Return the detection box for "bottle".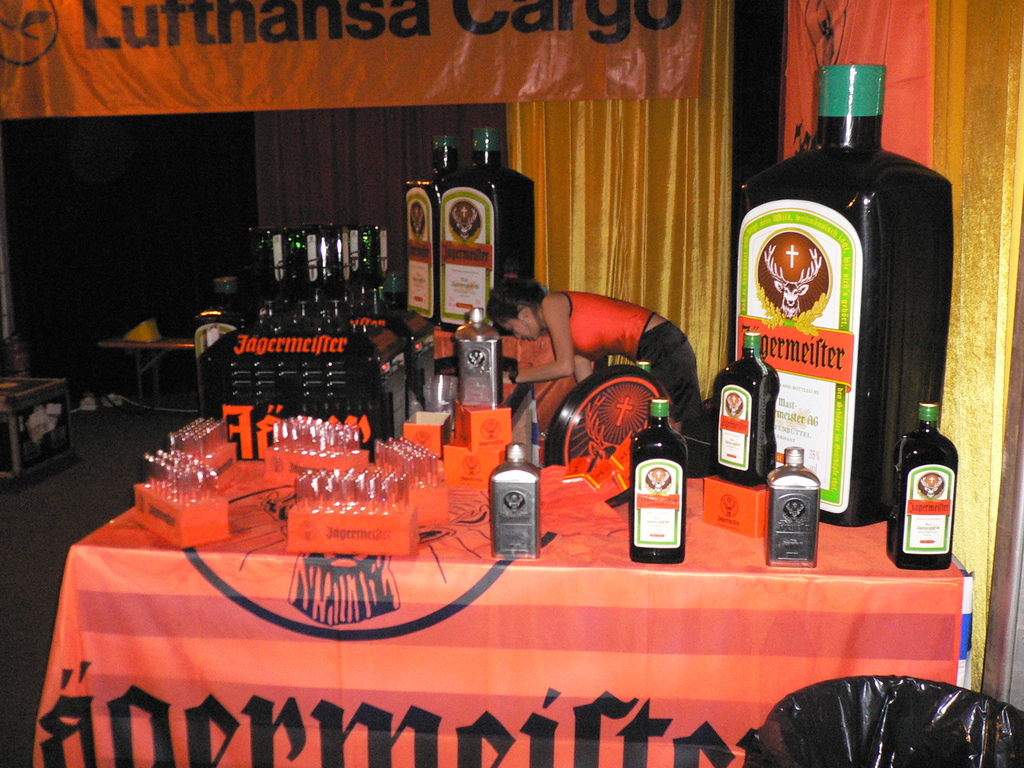
box=[433, 129, 541, 331].
